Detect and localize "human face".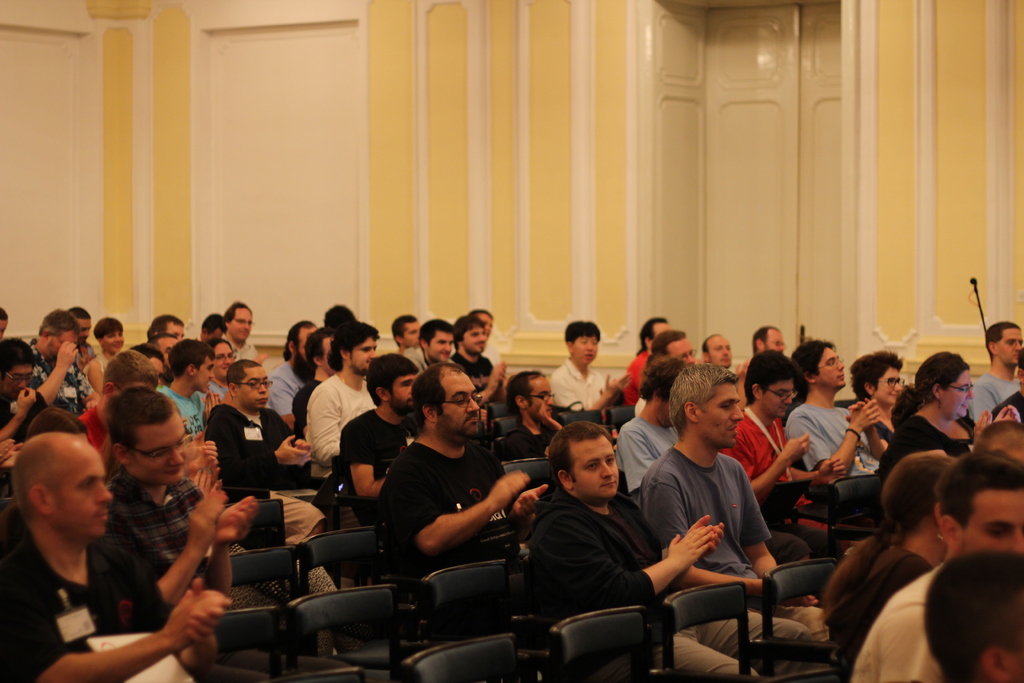
Localized at (347, 336, 376, 375).
